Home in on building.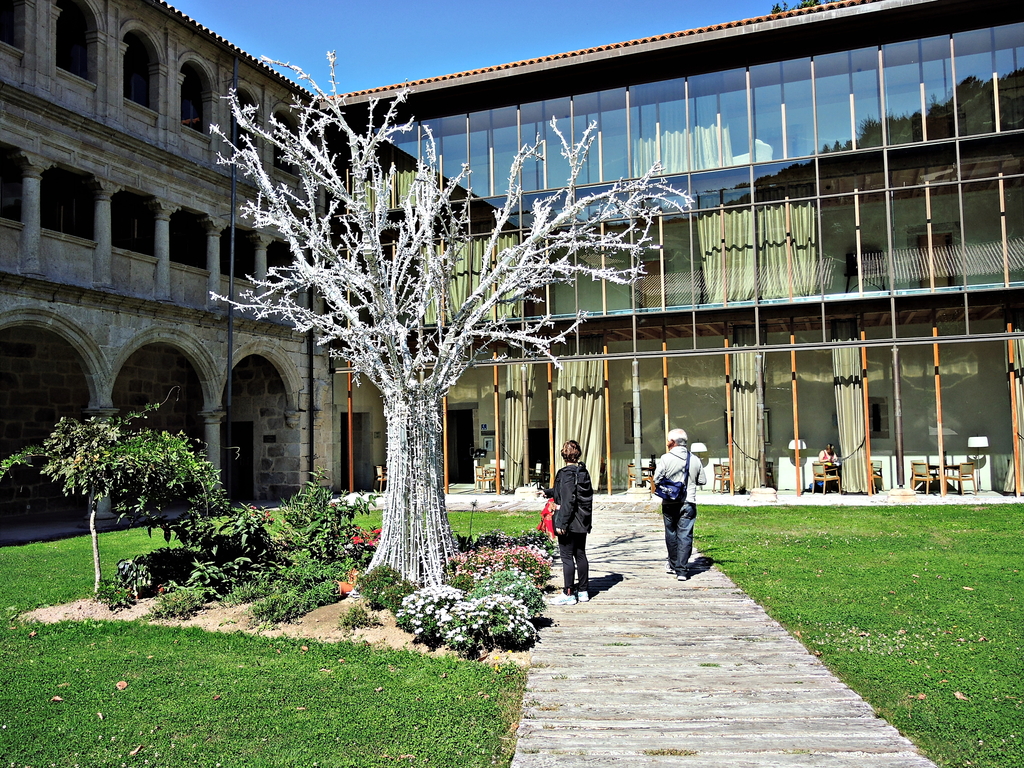
Homed in at pyautogui.locateOnScreen(0, 0, 1023, 544).
